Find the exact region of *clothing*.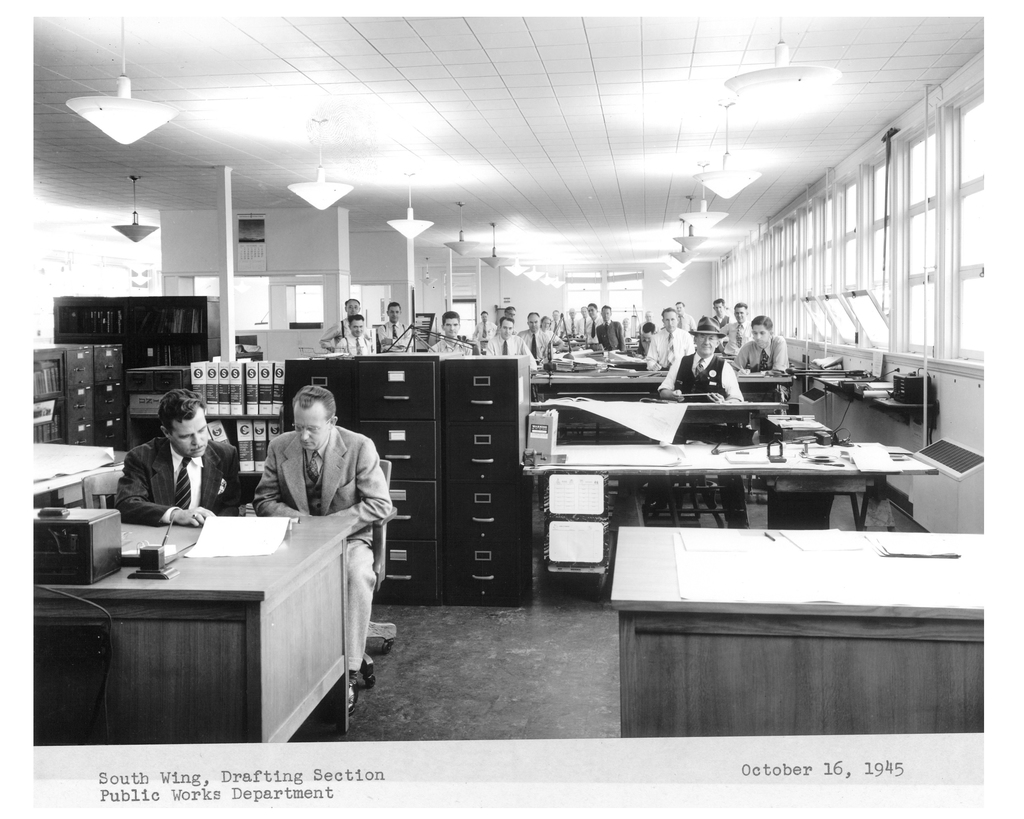
Exact region: detection(596, 319, 629, 352).
